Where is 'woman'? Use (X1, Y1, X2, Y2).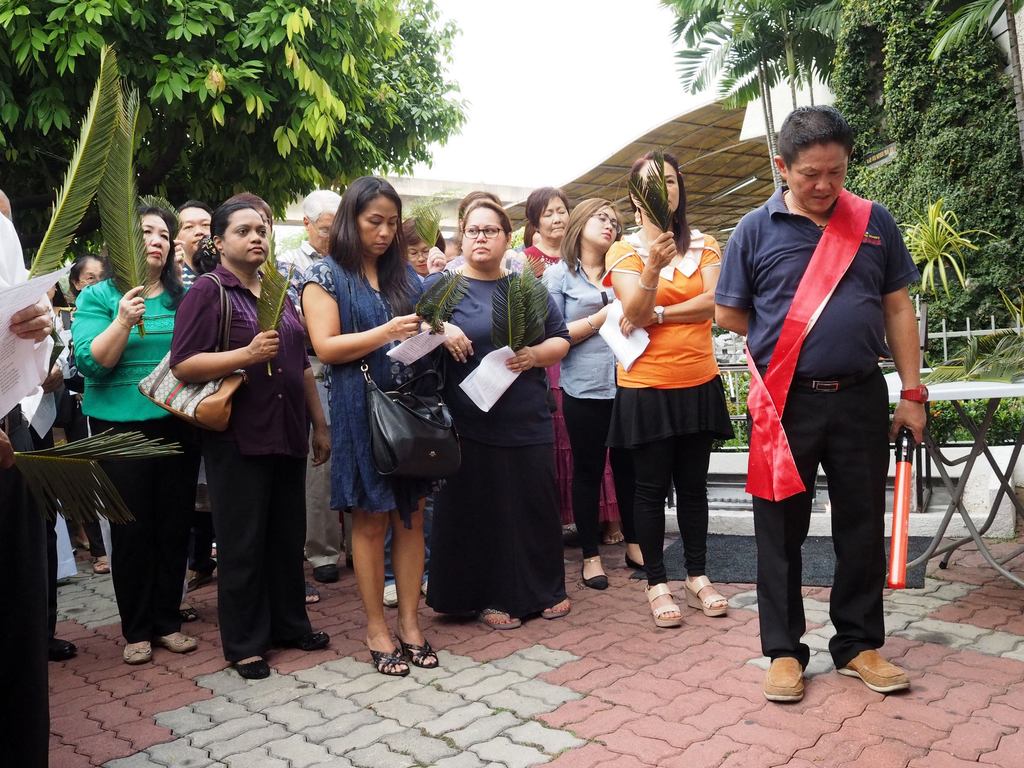
(595, 136, 735, 636).
